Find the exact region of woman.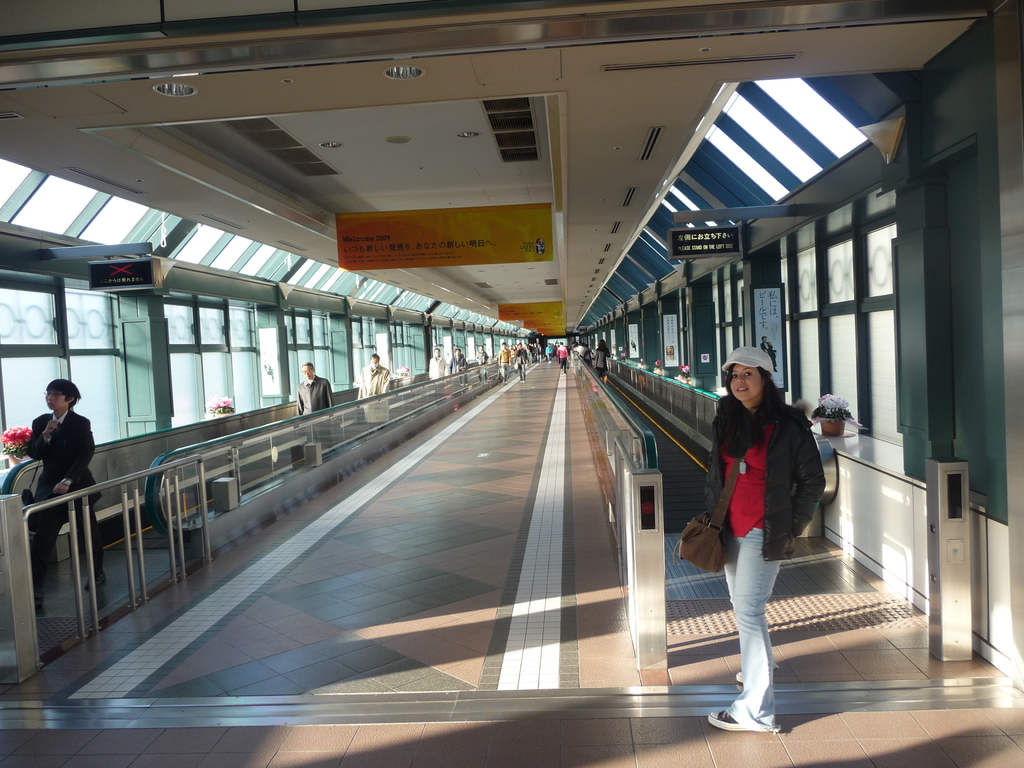
Exact region: select_region(707, 344, 827, 728).
